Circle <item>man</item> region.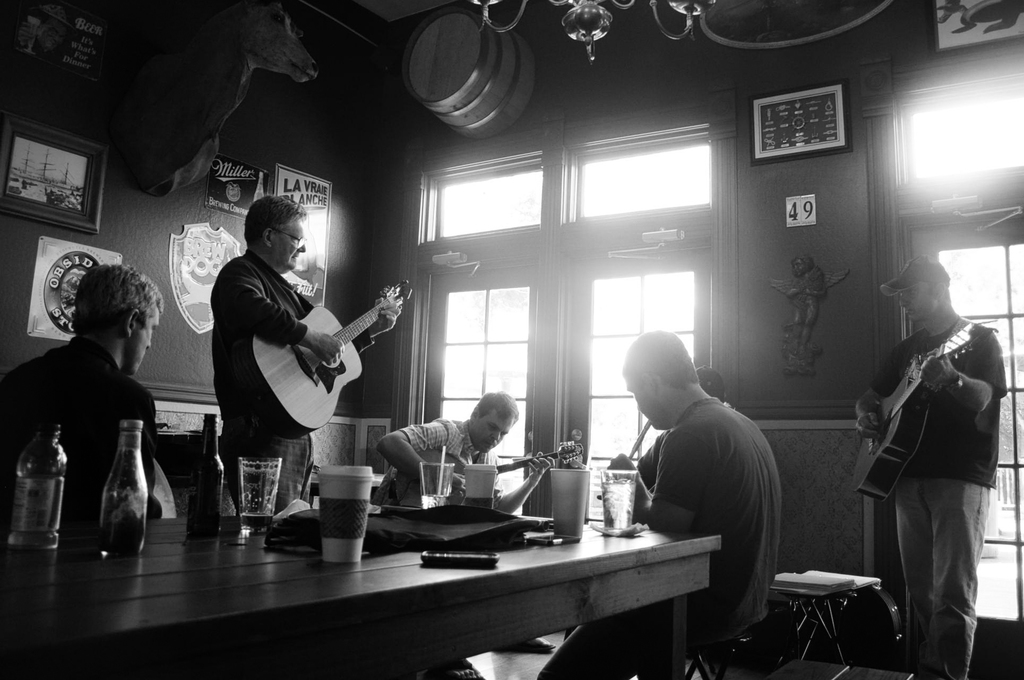
Region: select_region(376, 392, 560, 515).
